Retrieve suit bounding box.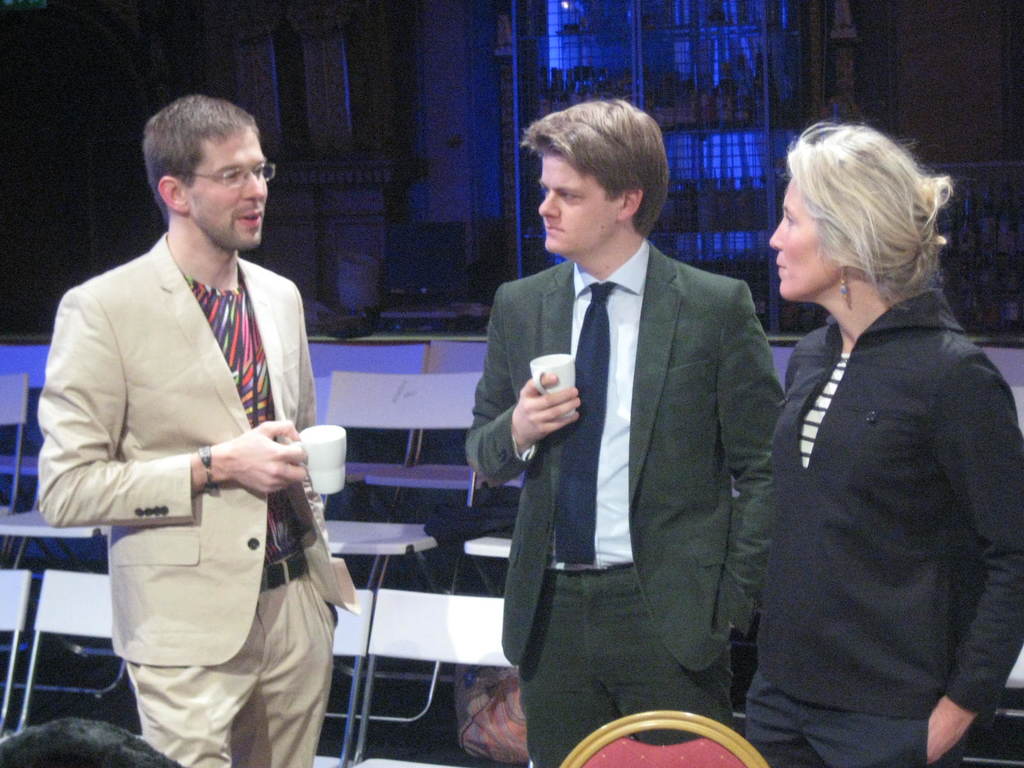
Bounding box: locate(47, 134, 346, 761).
